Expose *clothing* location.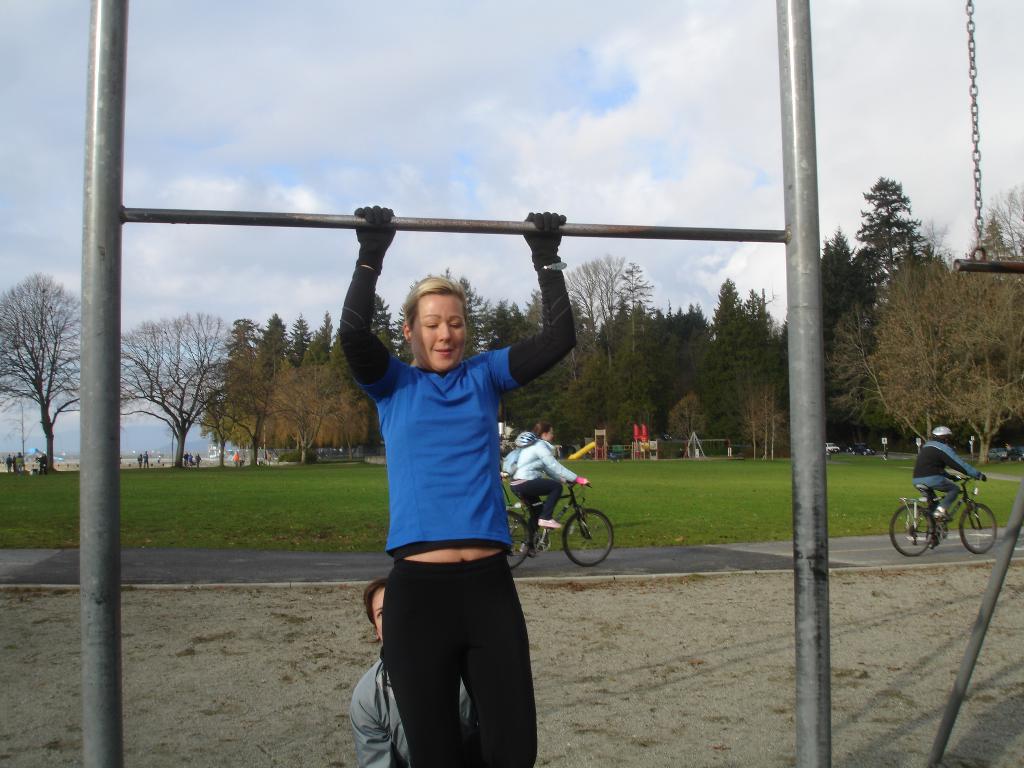
Exposed at left=918, top=425, right=979, bottom=516.
